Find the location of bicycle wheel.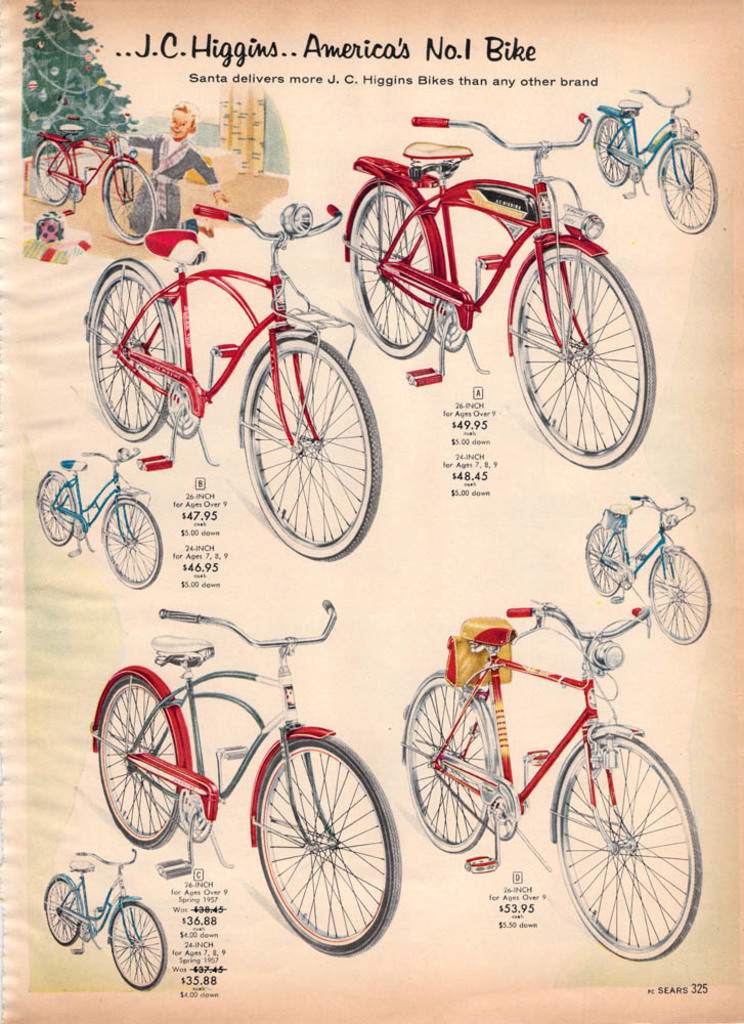
Location: bbox=(42, 880, 92, 943).
